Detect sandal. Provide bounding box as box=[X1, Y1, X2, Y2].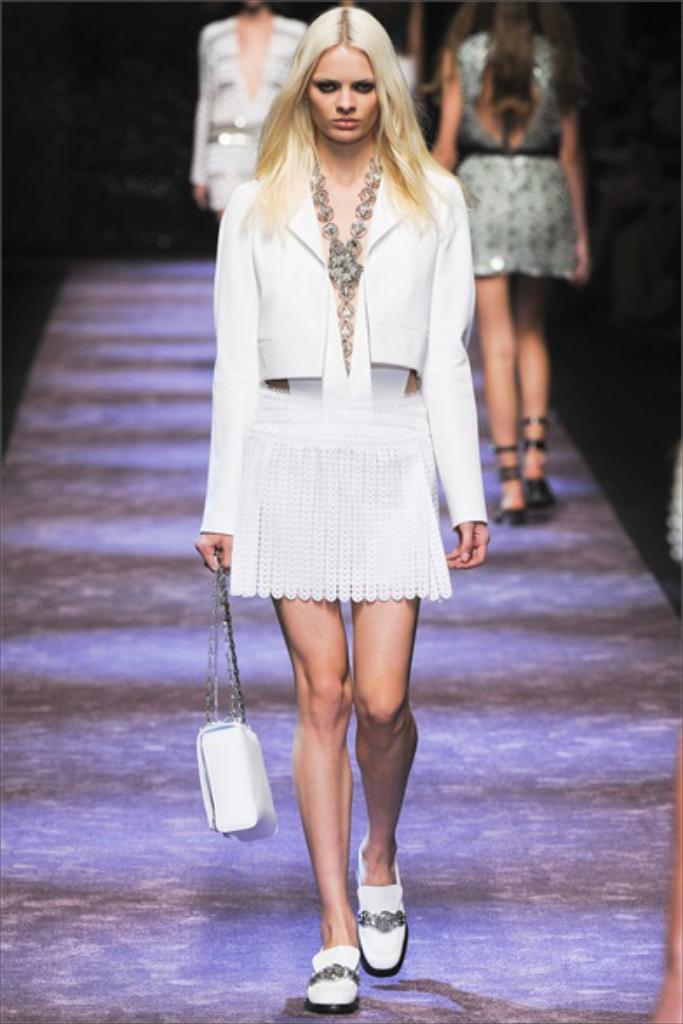
box=[308, 944, 368, 1019].
